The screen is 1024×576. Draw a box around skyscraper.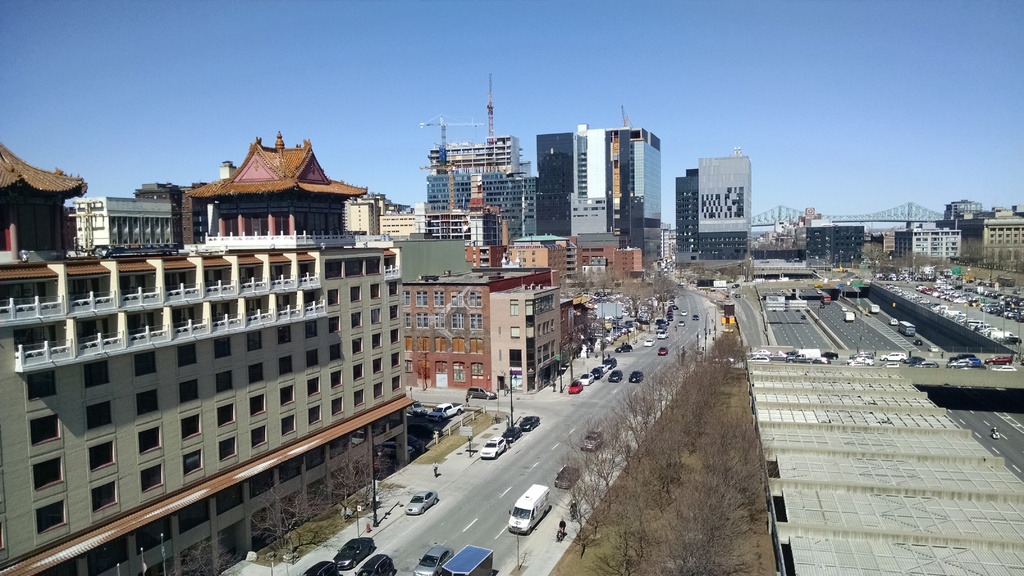
{"left": 421, "top": 173, "right": 530, "bottom": 235}.
